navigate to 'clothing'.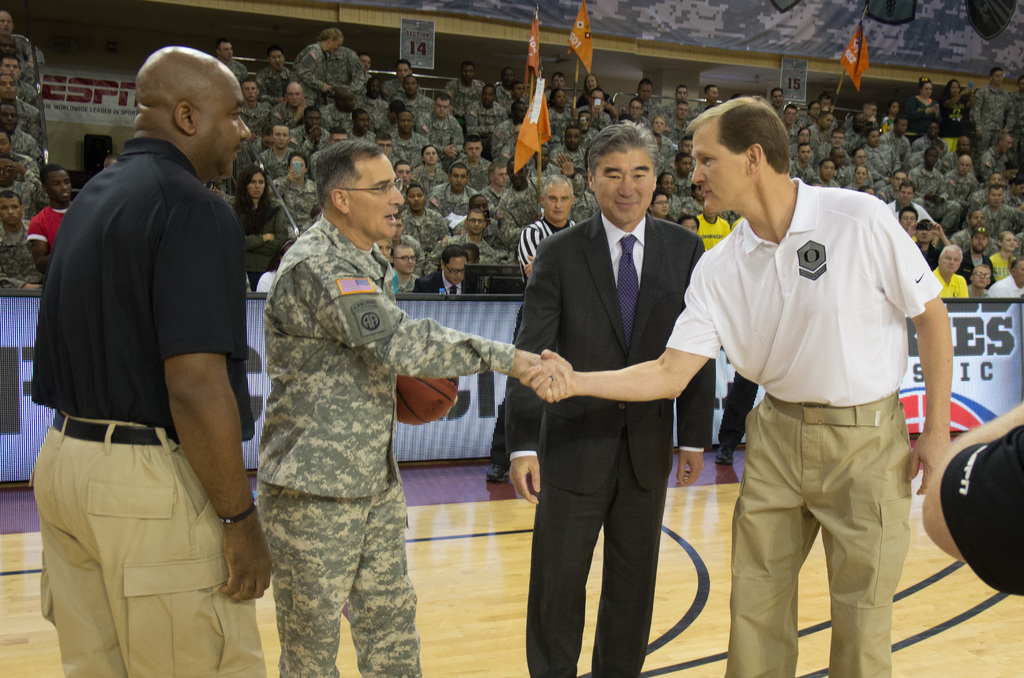
Navigation target: box(396, 201, 449, 273).
